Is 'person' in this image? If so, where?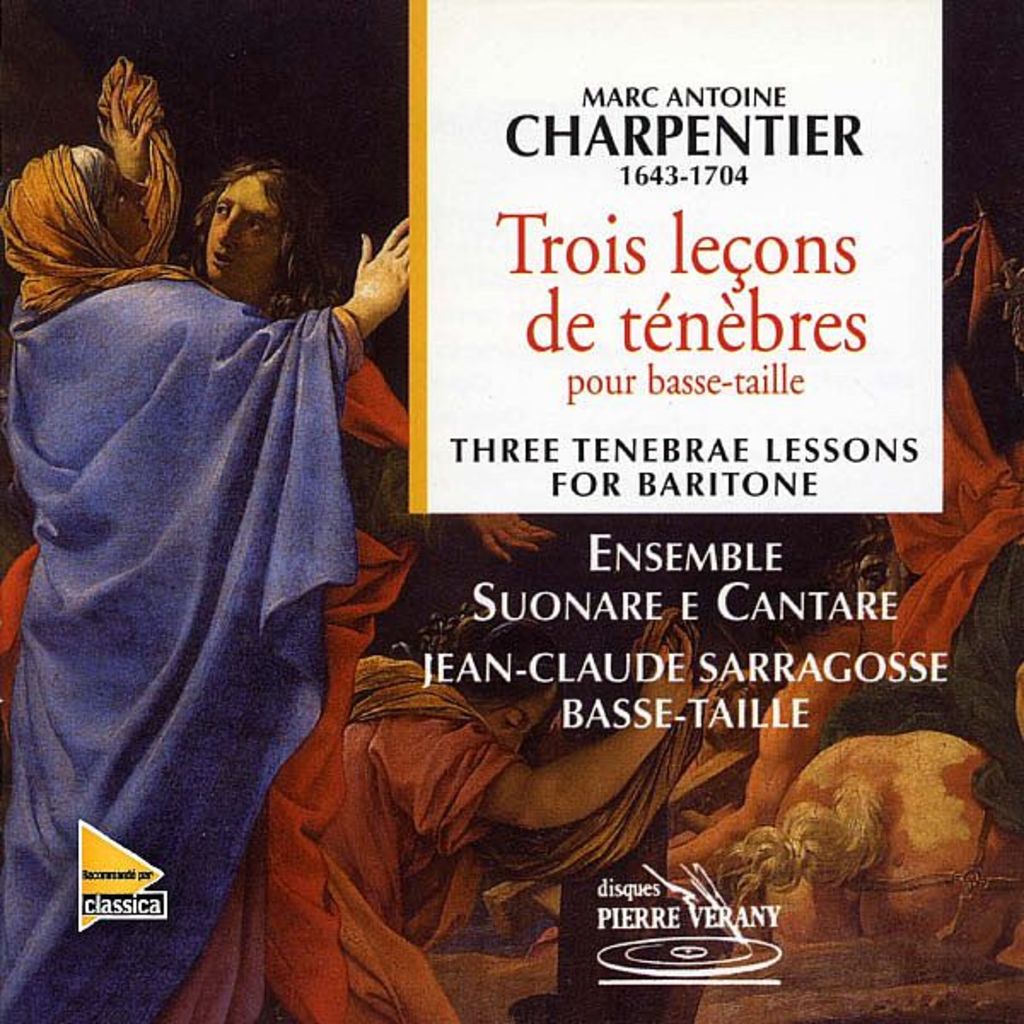
Yes, at <region>0, 143, 546, 696</region>.
